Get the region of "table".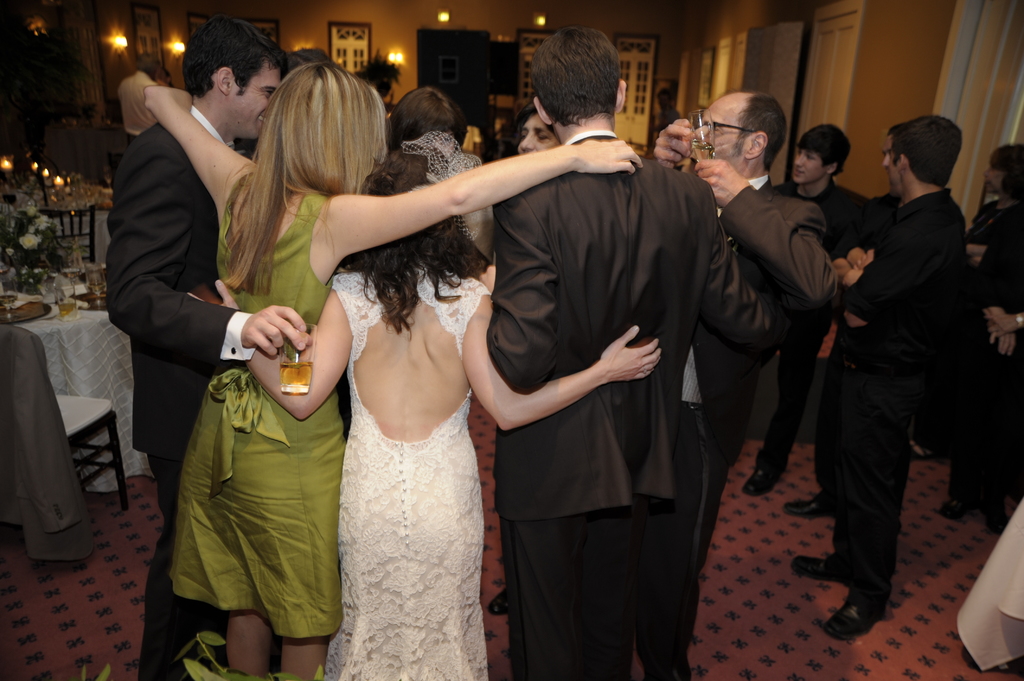
(x1=0, y1=173, x2=110, y2=275).
